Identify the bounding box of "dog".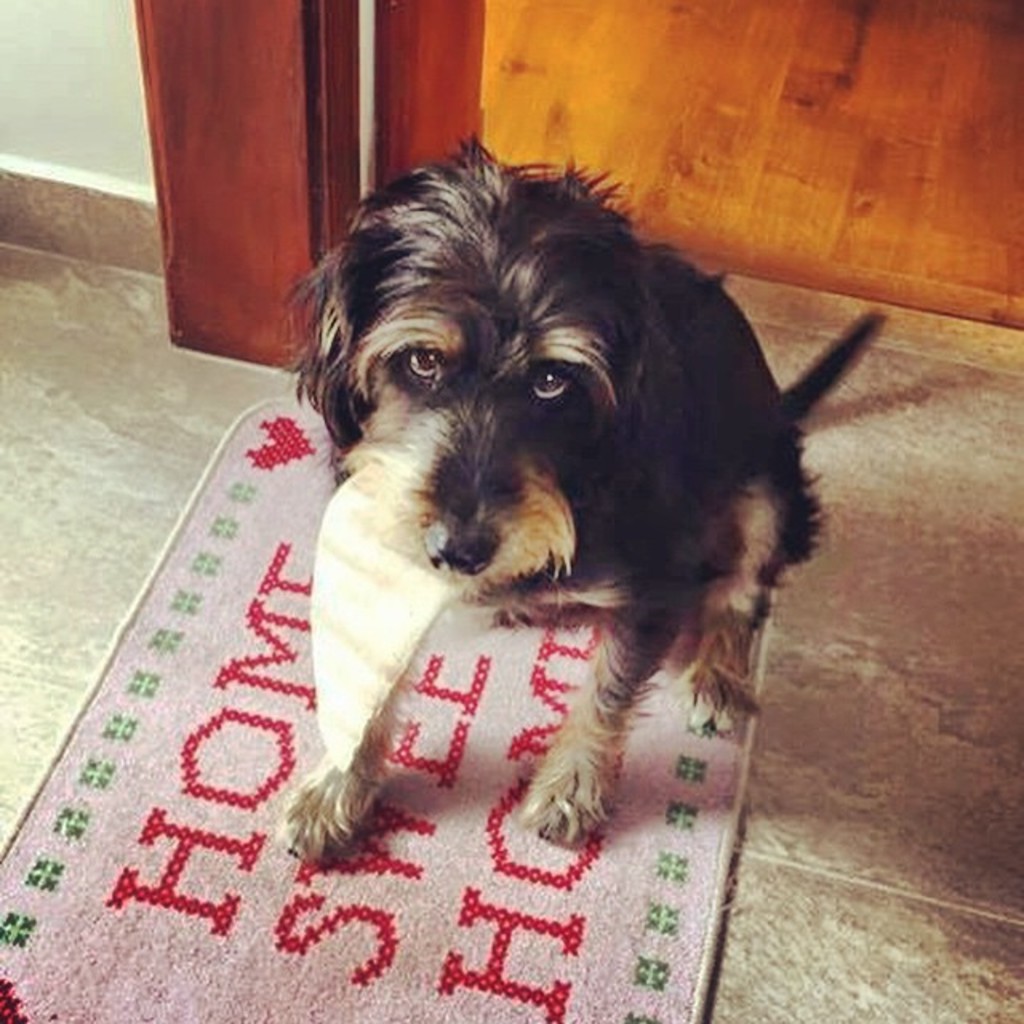
box=[272, 131, 891, 867].
